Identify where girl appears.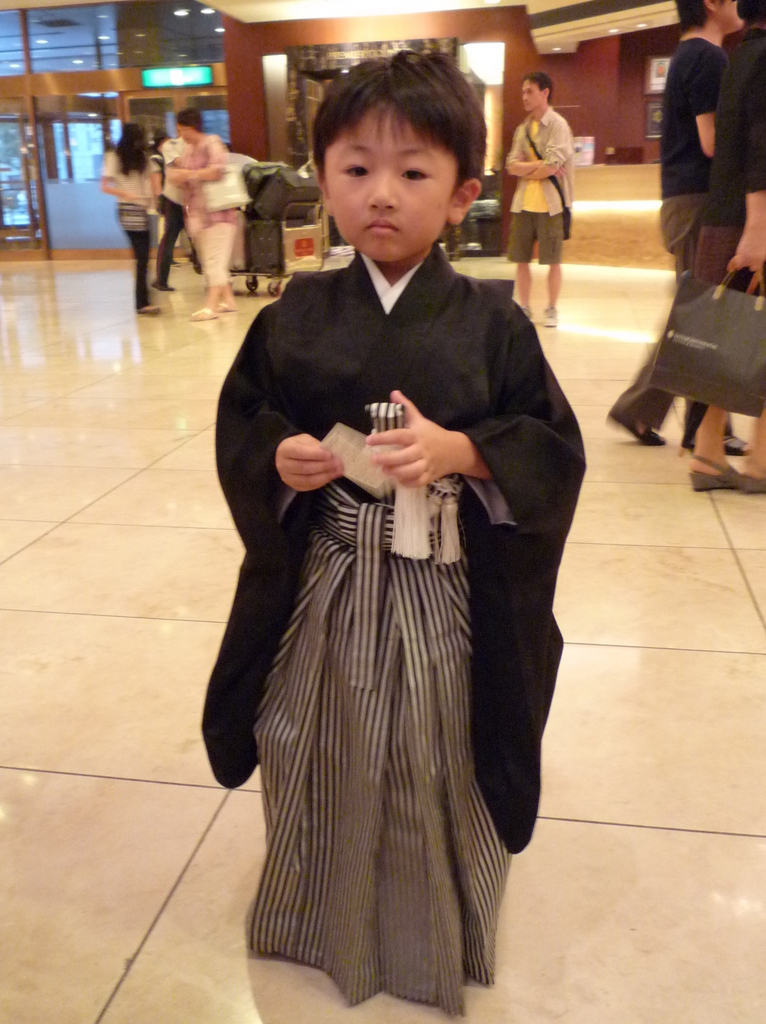
Appears at 208, 44, 590, 1009.
